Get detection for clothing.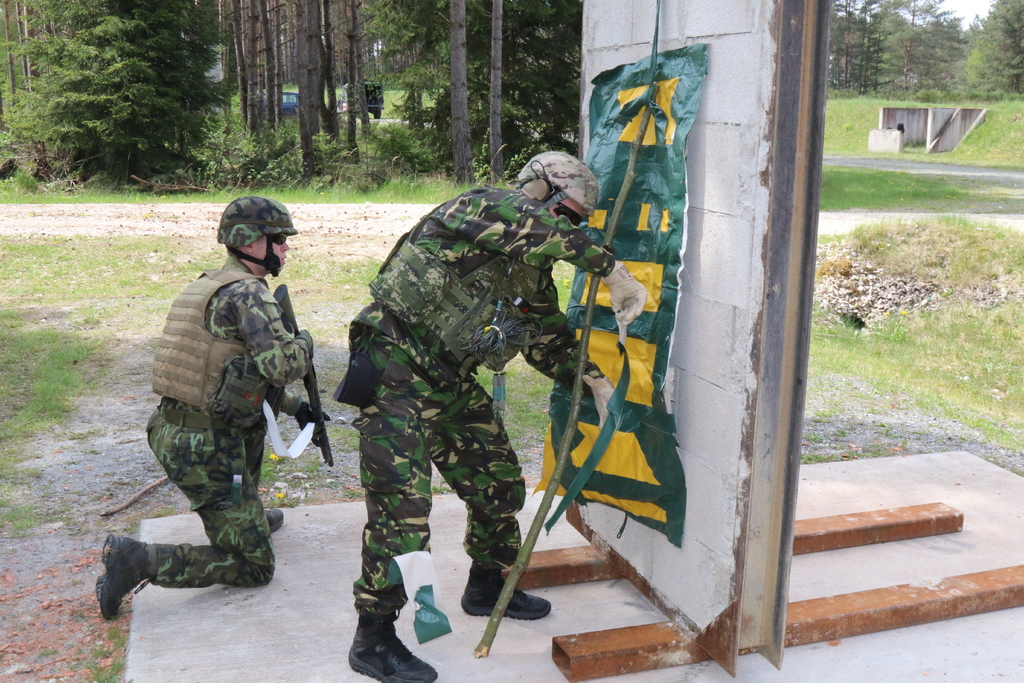
Detection: (144, 255, 312, 588).
